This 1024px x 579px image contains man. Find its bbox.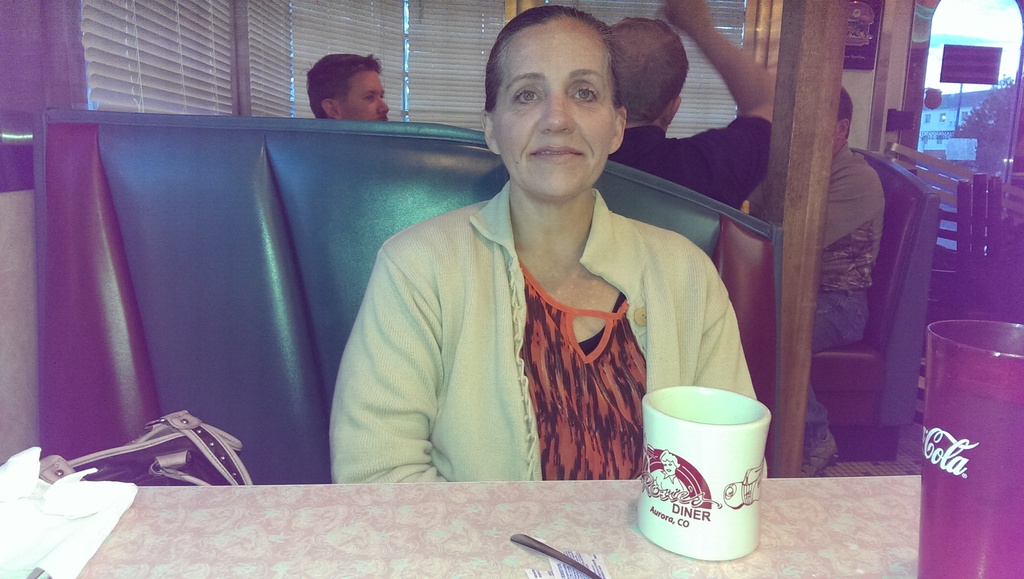
x1=794 y1=73 x2=894 y2=482.
